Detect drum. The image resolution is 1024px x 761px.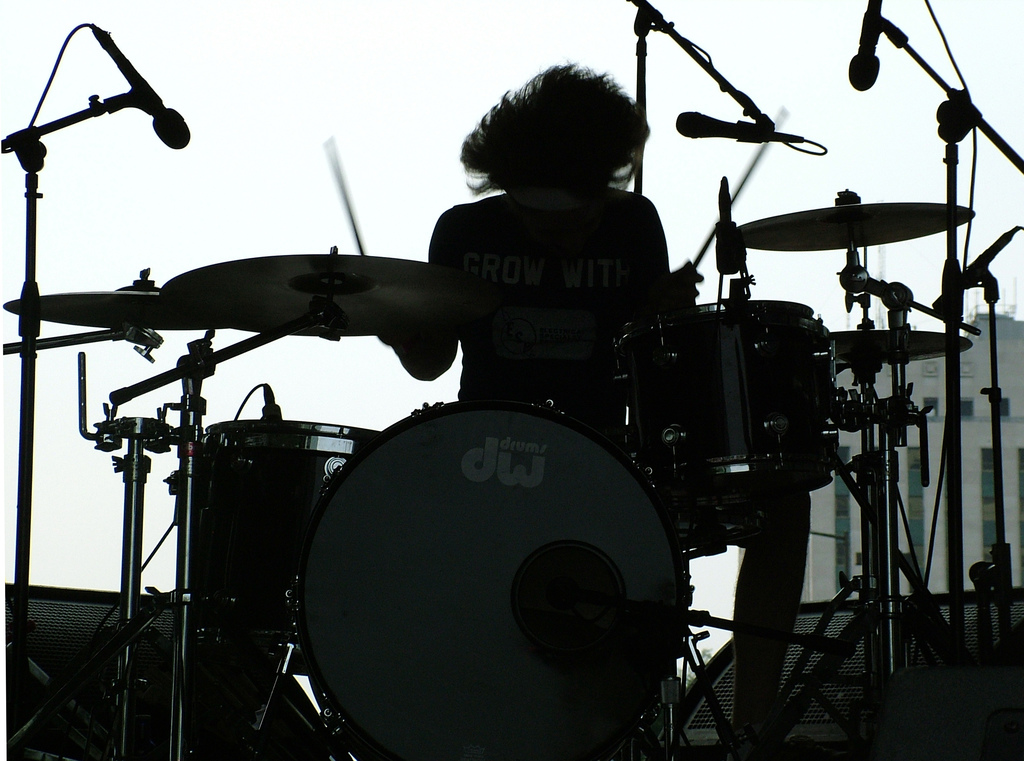
select_region(647, 297, 860, 489).
